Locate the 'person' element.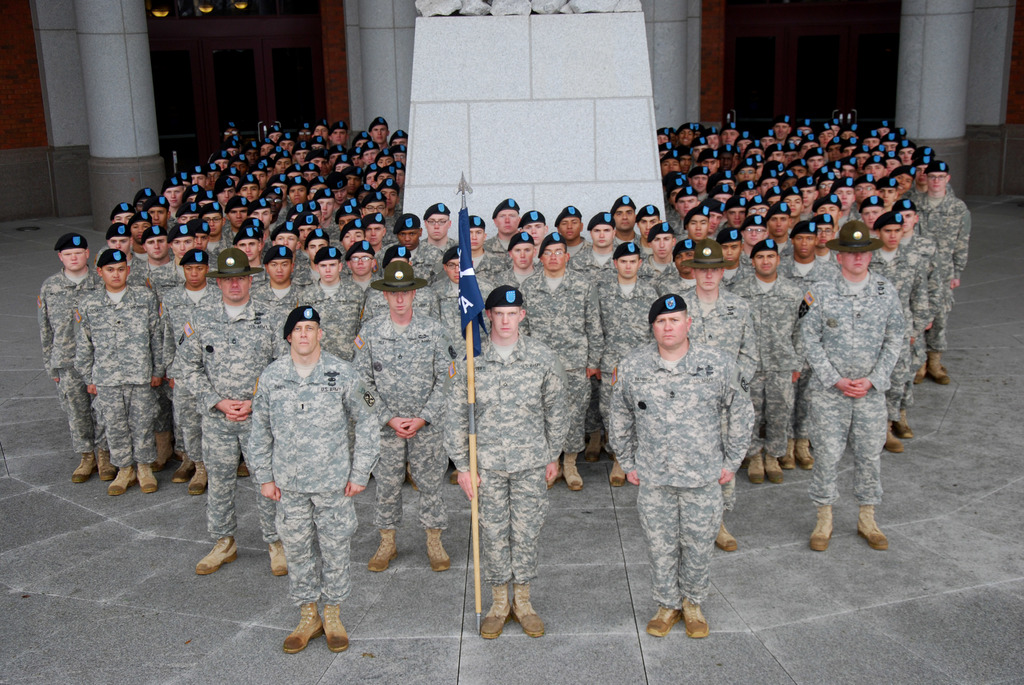
Element bbox: 685:203:703:239.
